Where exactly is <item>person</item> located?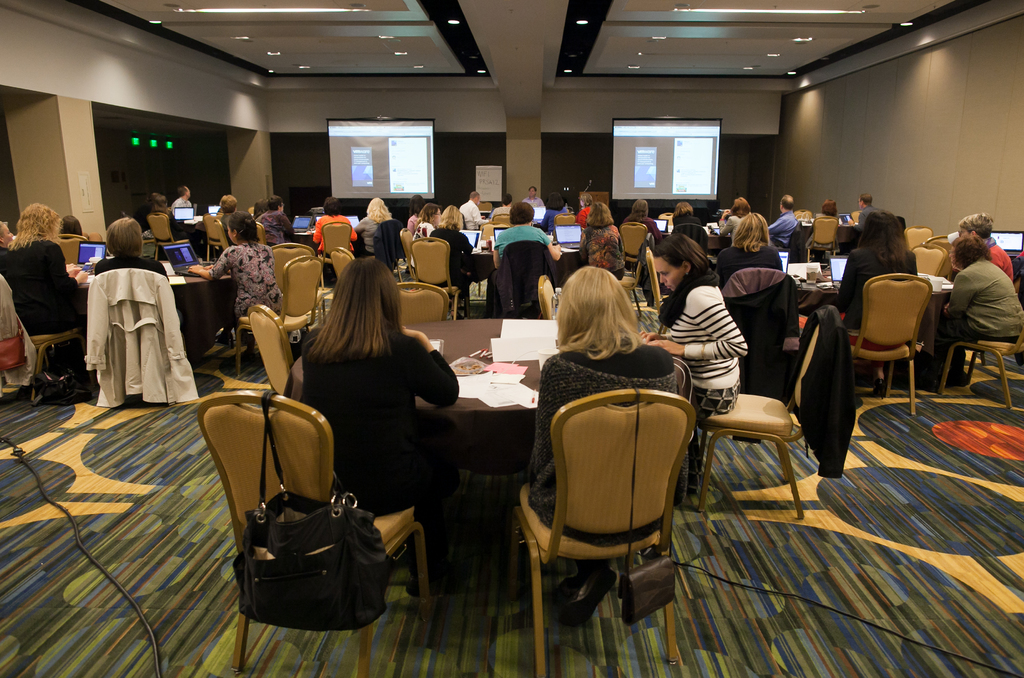
Its bounding box is {"left": 352, "top": 198, "right": 394, "bottom": 263}.
